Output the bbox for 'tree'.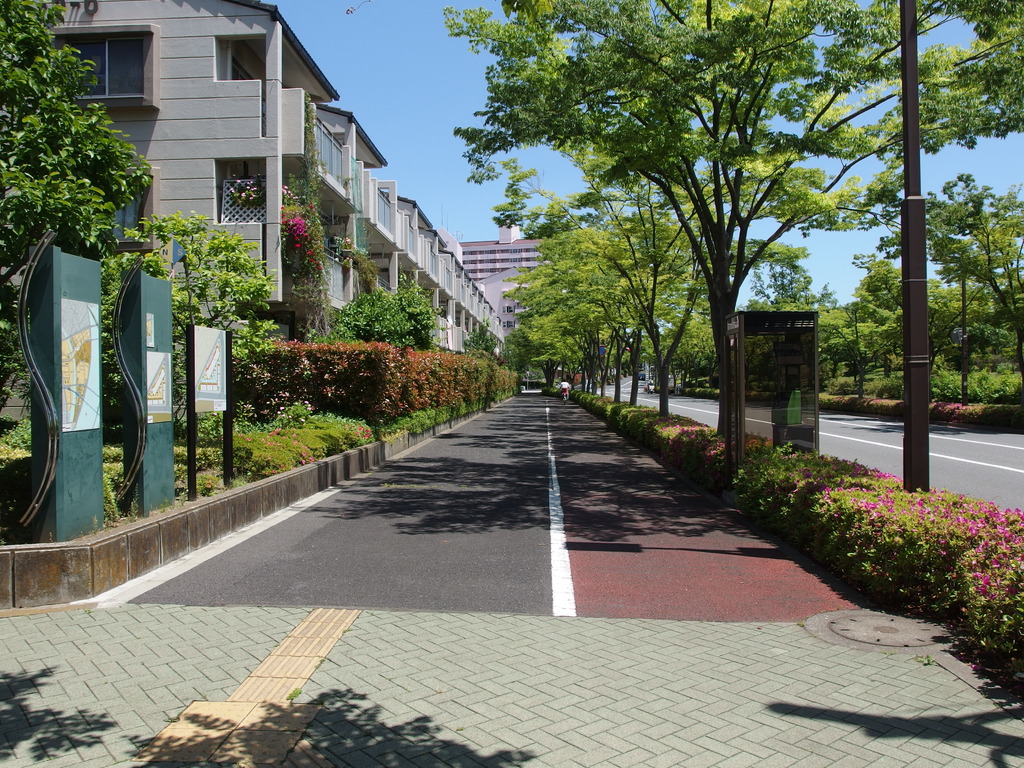
87/204/275/456.
